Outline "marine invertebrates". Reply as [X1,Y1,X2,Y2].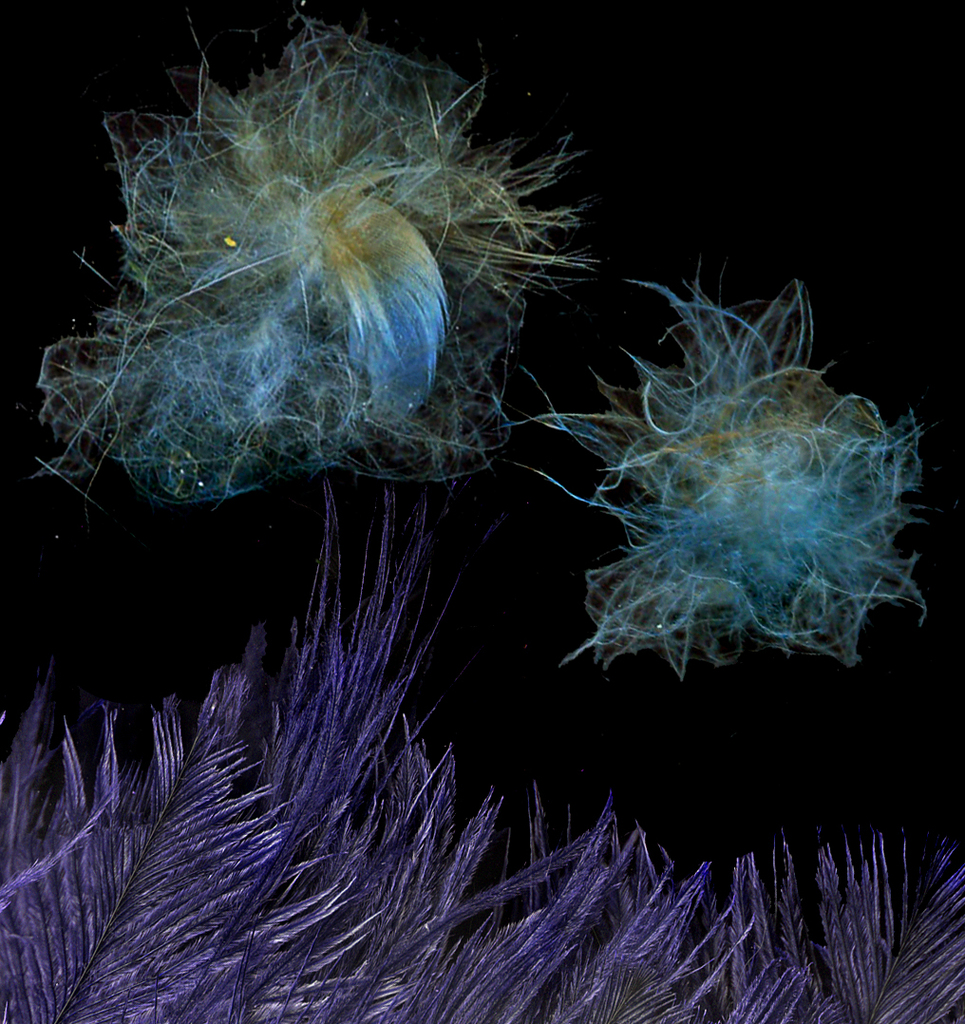
[536,247,964,730].
